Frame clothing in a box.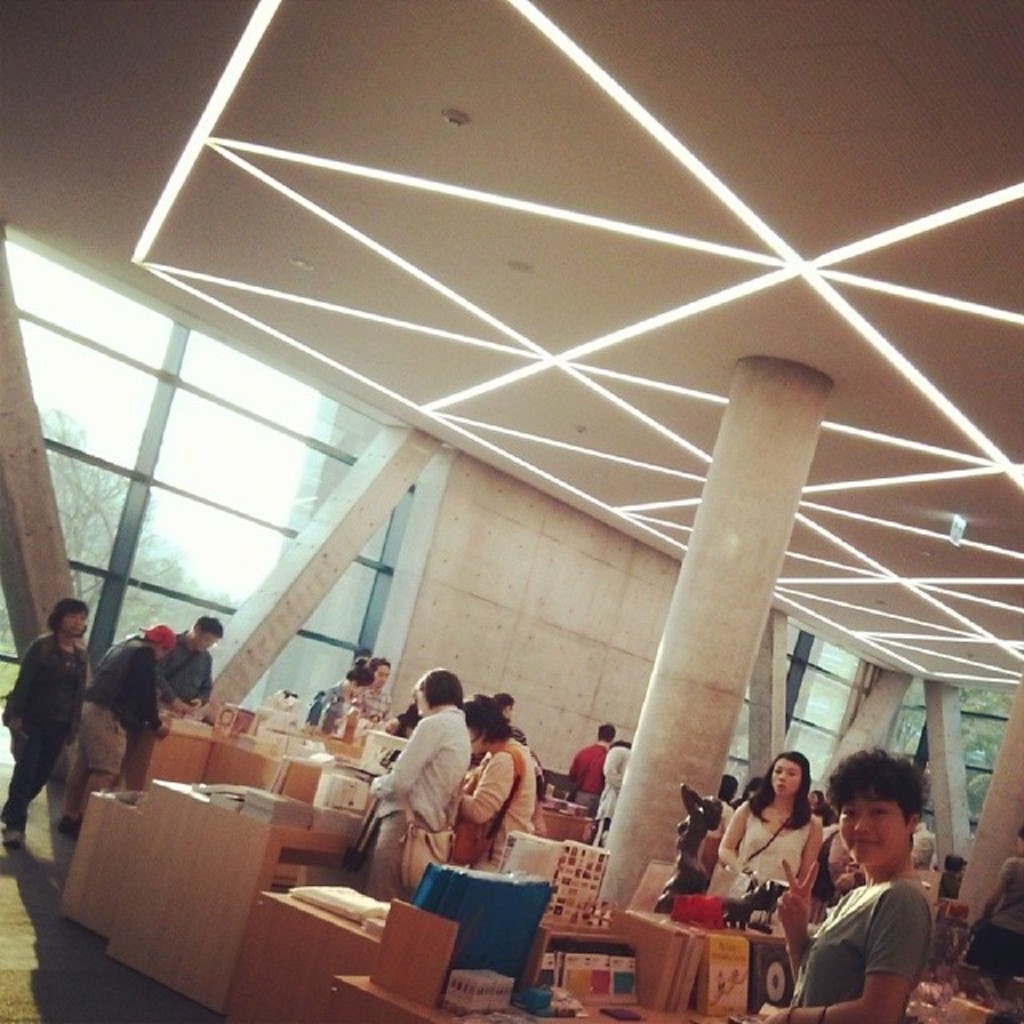
bbox=(149, 629, 216, 718).
